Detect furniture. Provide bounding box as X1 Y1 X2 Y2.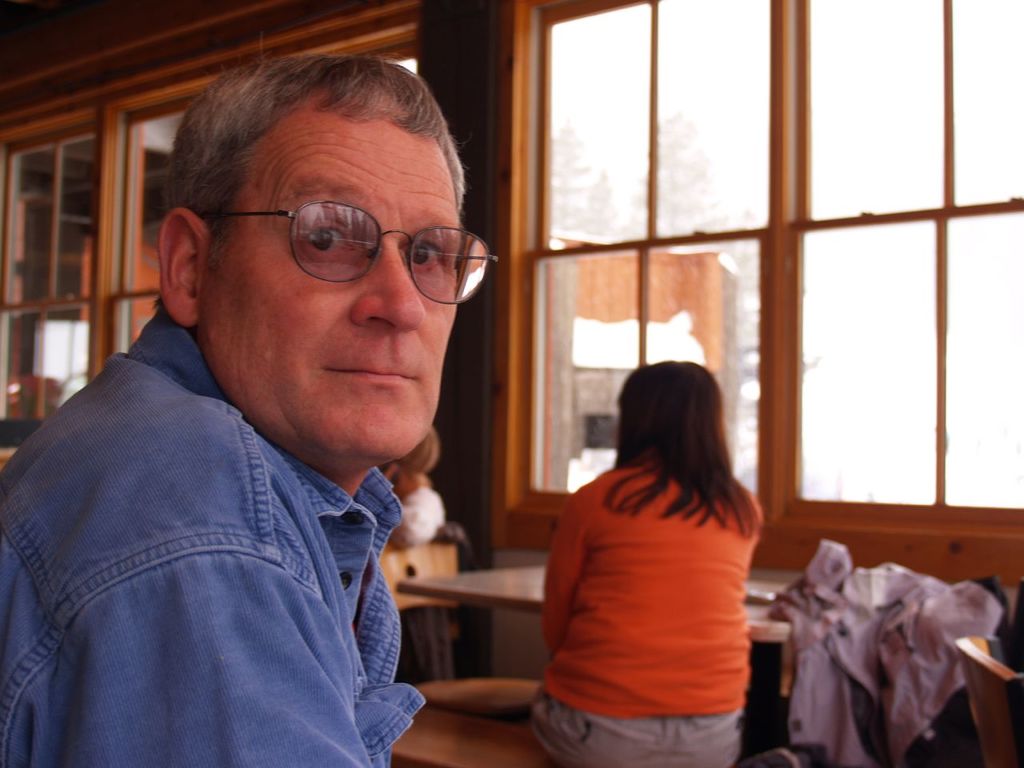
948 632 1023 767.
